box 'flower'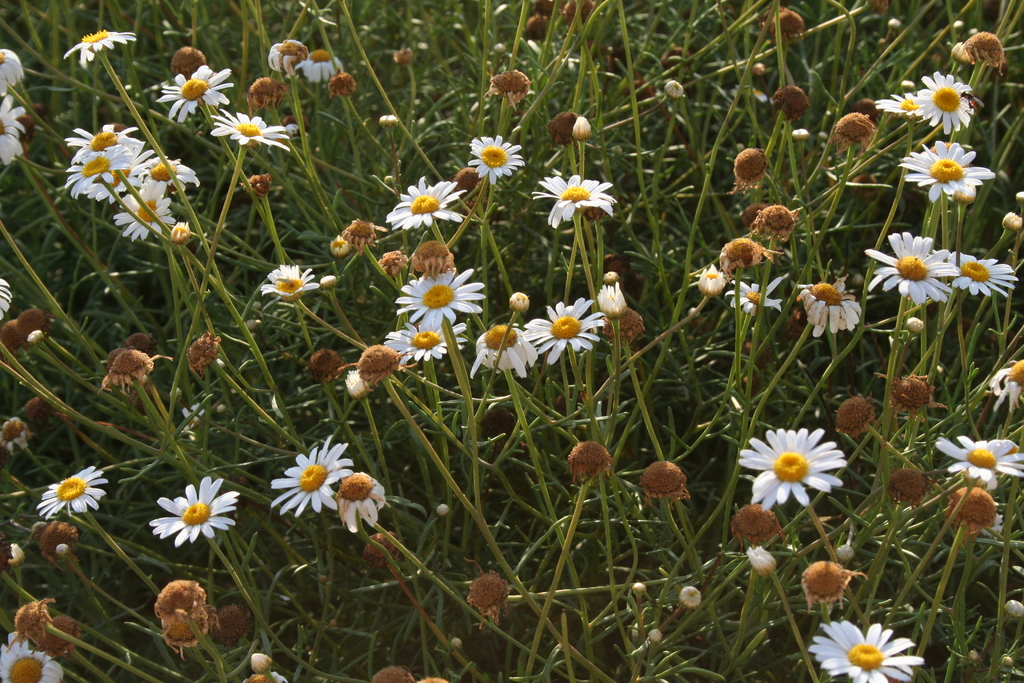
<box>573,113,598,143</box>
